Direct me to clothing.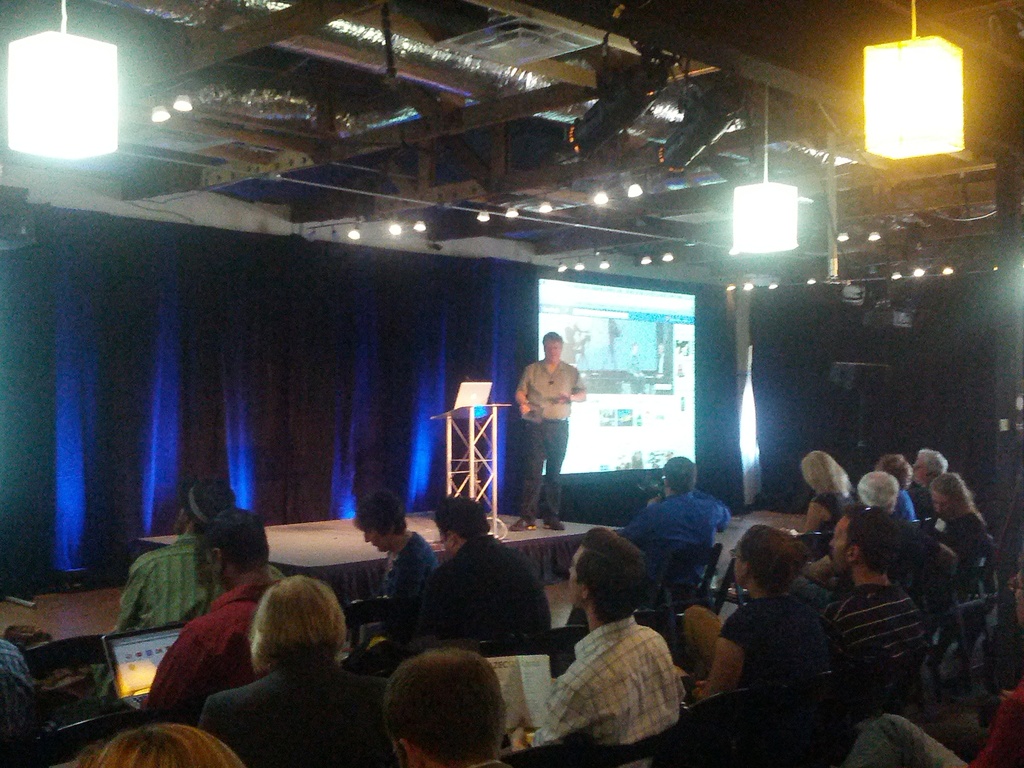
Direction: left=207, top=650, right=391, bottom=764.
